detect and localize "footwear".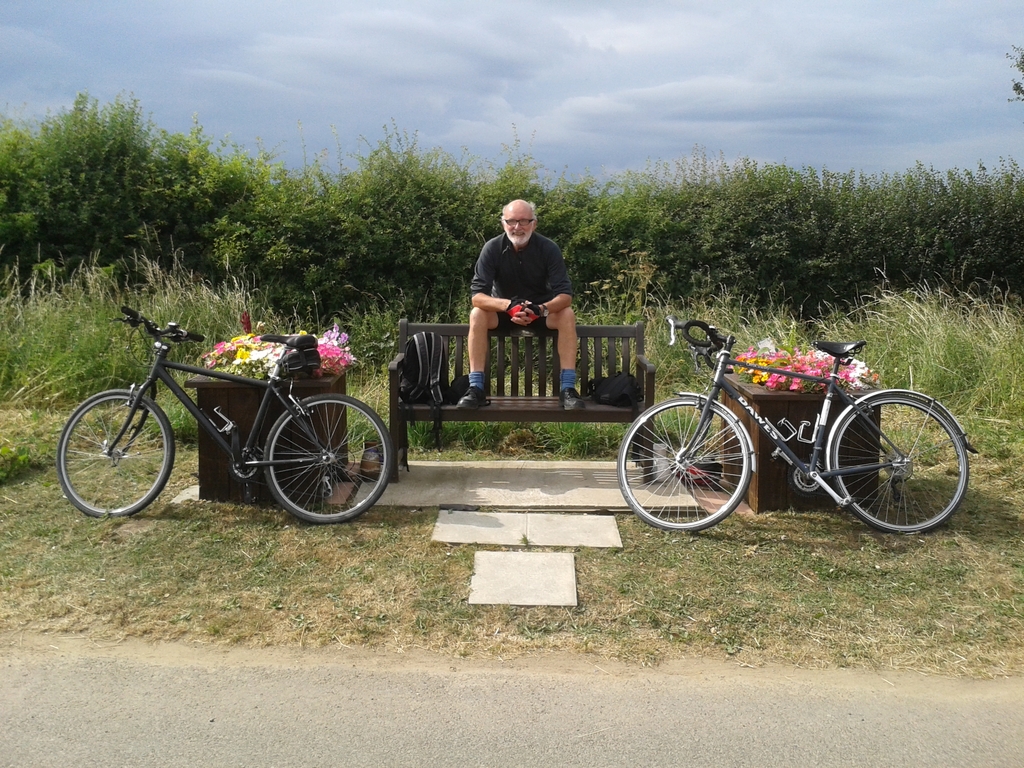
Localized at 564 381 591 417.
